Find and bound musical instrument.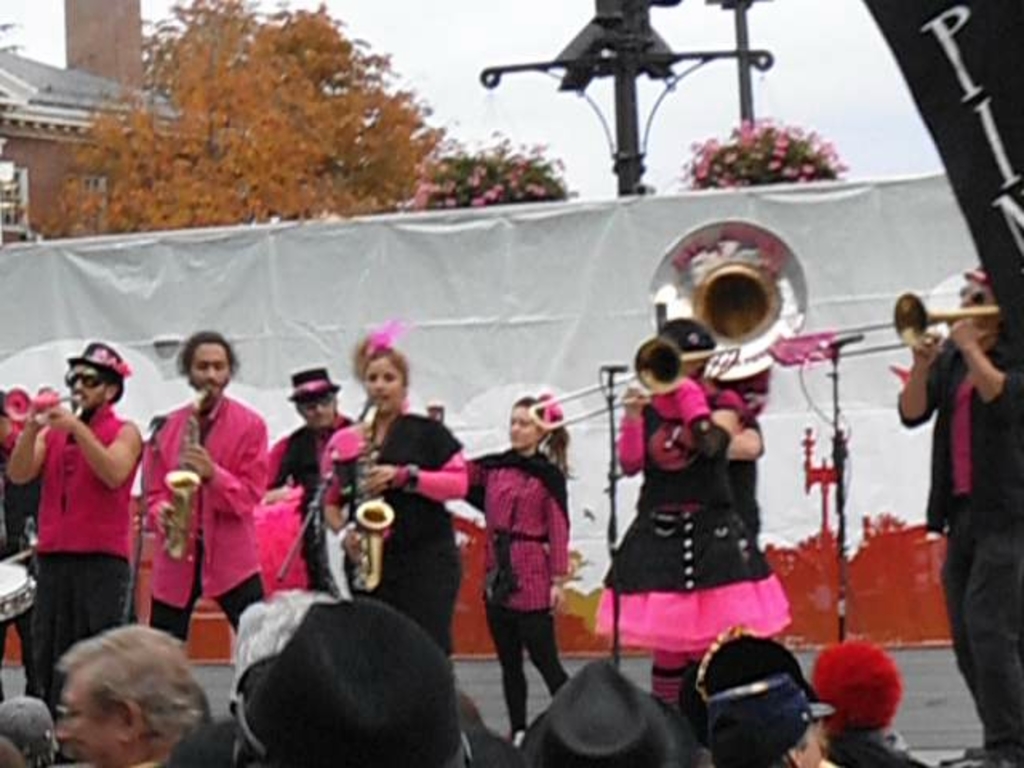
Bound: (158,384,211,566).
